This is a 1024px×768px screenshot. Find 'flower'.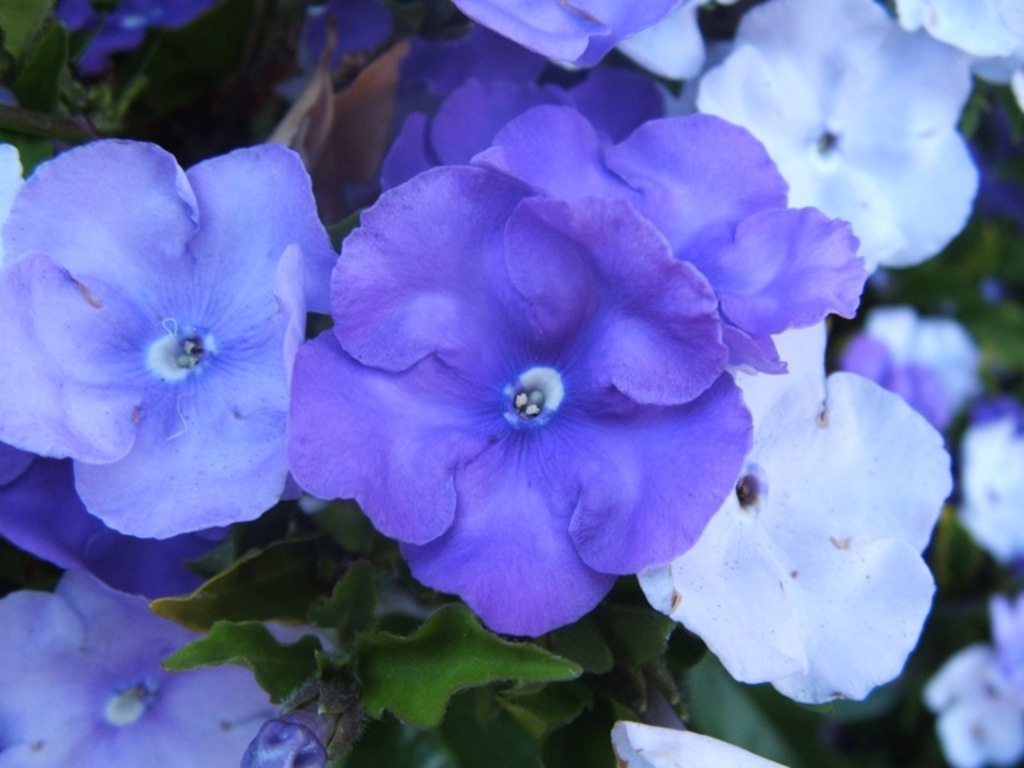
Bounding box: Rect(0, 444, 228, 607).
